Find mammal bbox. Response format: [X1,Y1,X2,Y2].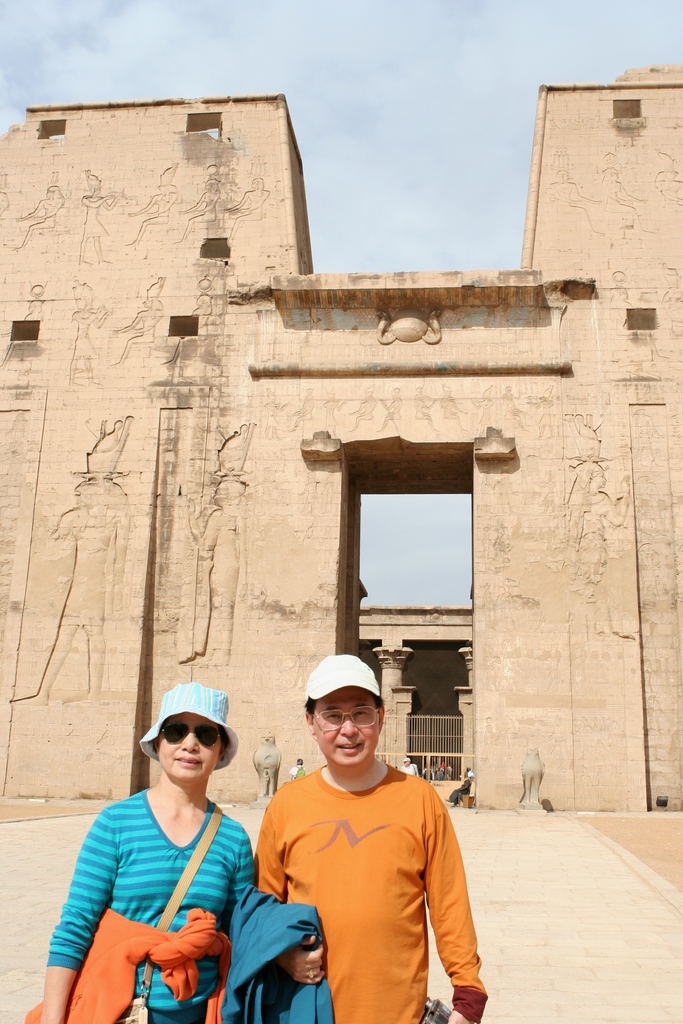
[439,380,468,434].
